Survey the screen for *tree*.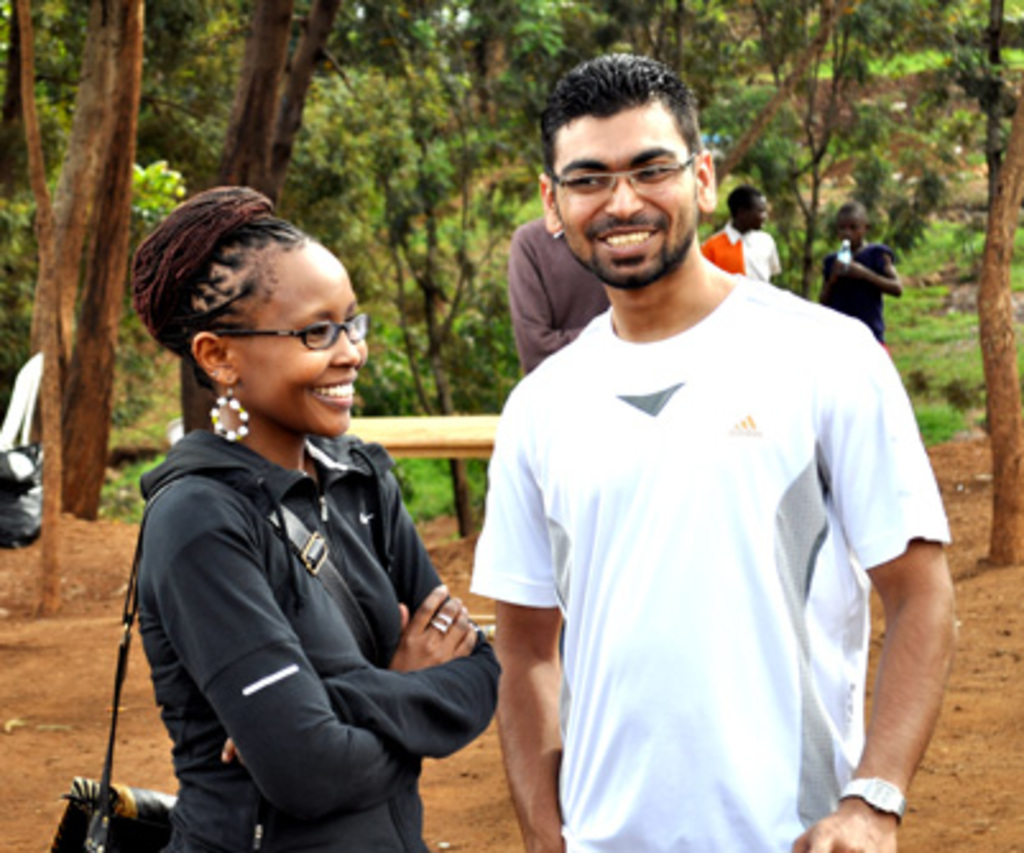
Survey found: rect(301, 0, 613, 559).
